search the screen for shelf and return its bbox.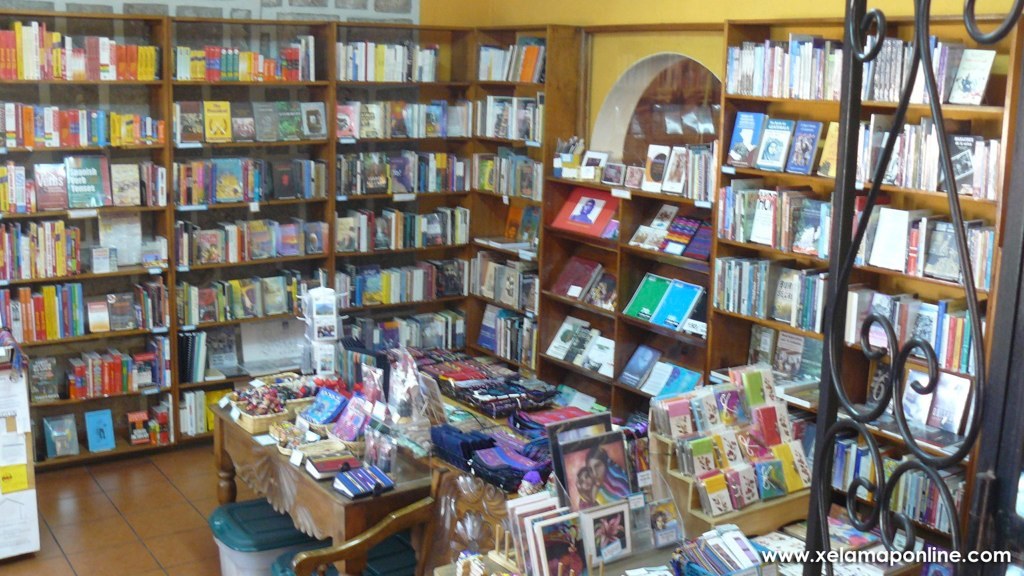
Found: (left=0, top=340, right=166, bottom=418).
